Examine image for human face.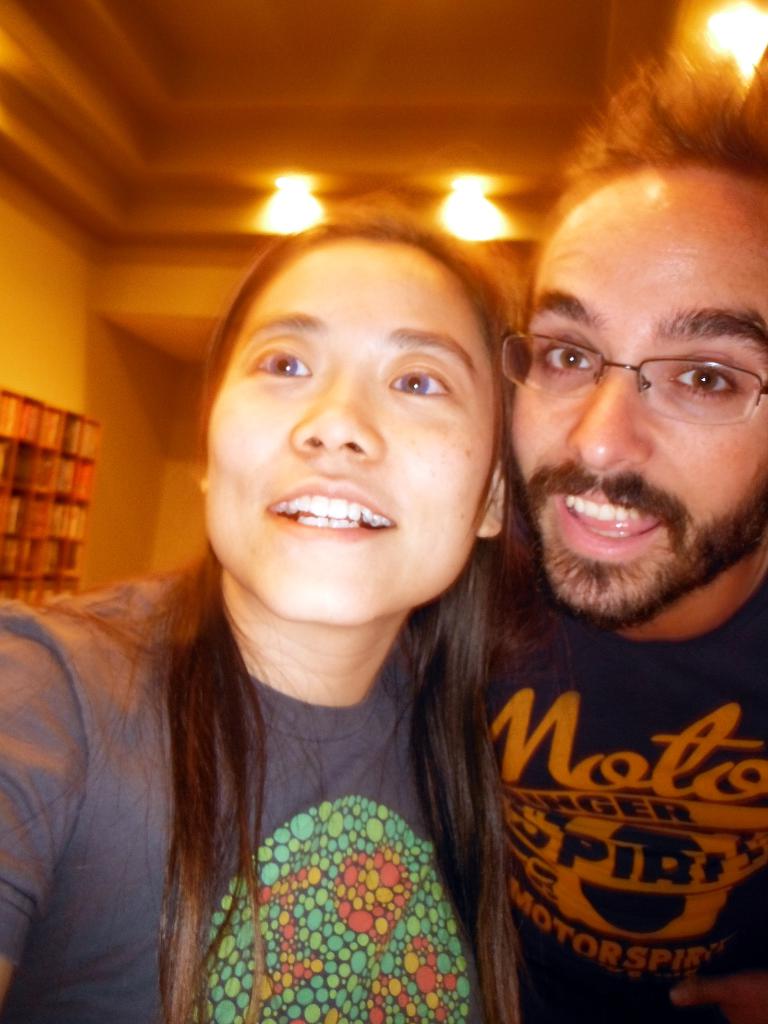
Examination result: 203/239/504/628.
